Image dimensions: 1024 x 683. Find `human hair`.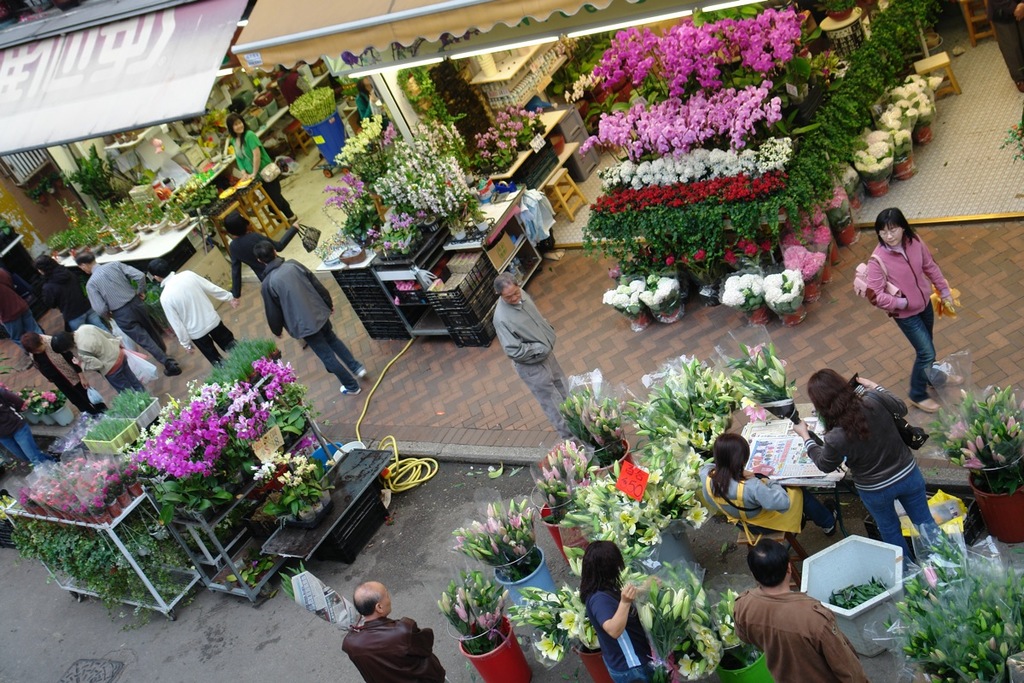
l=713, t=433, r=753, b=502.
